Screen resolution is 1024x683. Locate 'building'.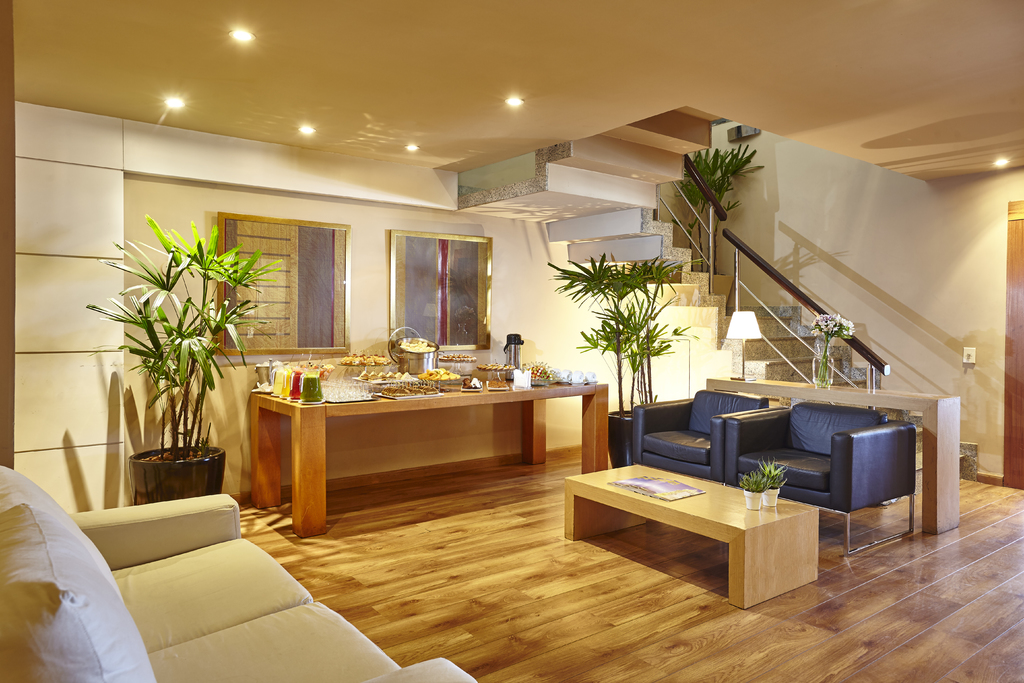
bbox=[0, 0, 1023, 682].
